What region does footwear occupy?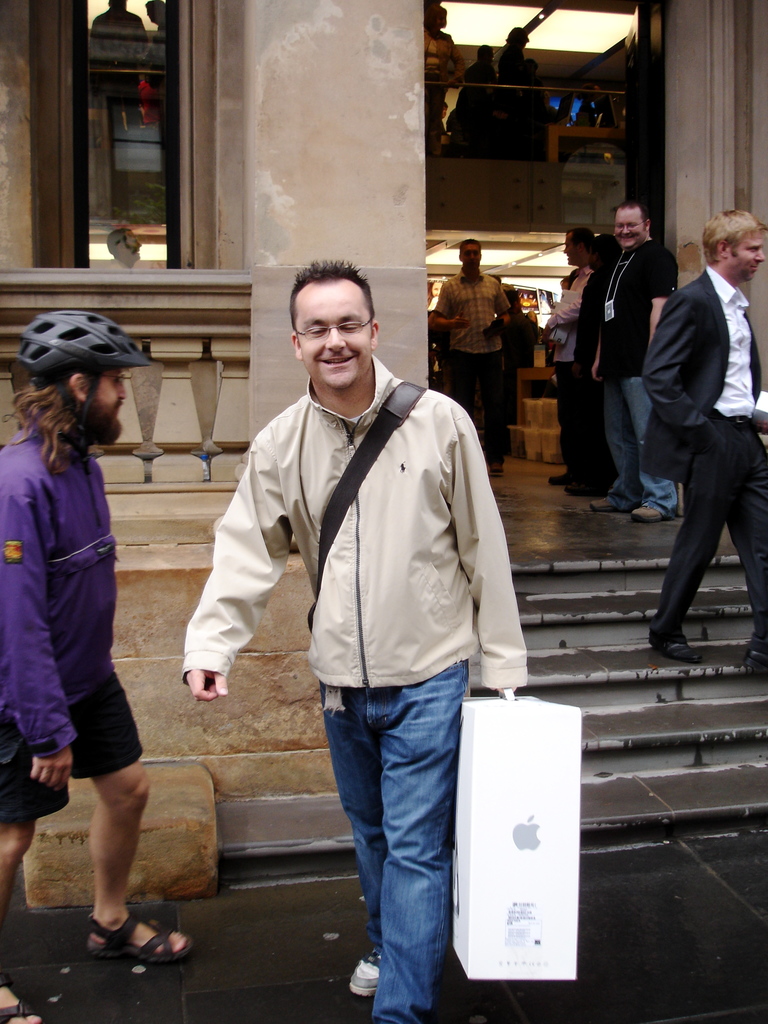
351/944/385/996.
